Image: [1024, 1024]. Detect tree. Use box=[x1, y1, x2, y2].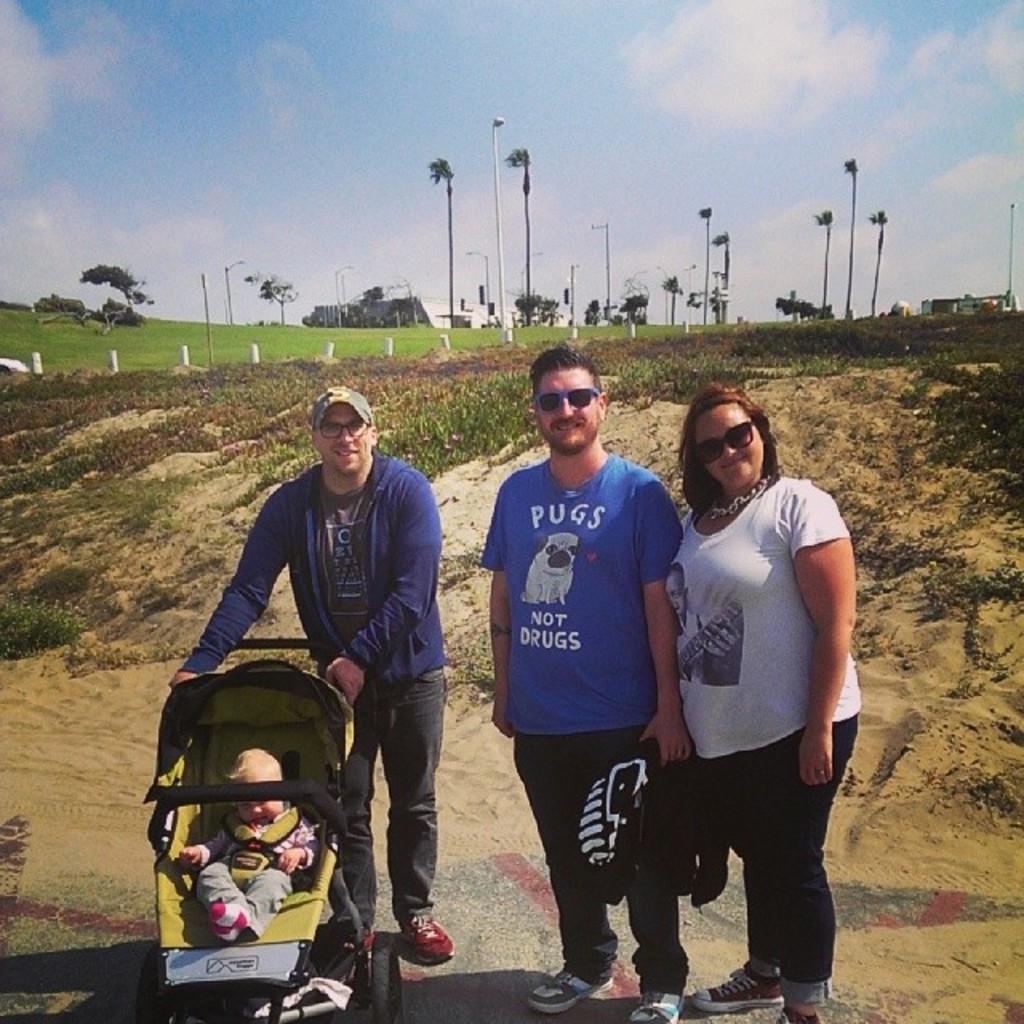
box=[694, 208, 709, 323].
